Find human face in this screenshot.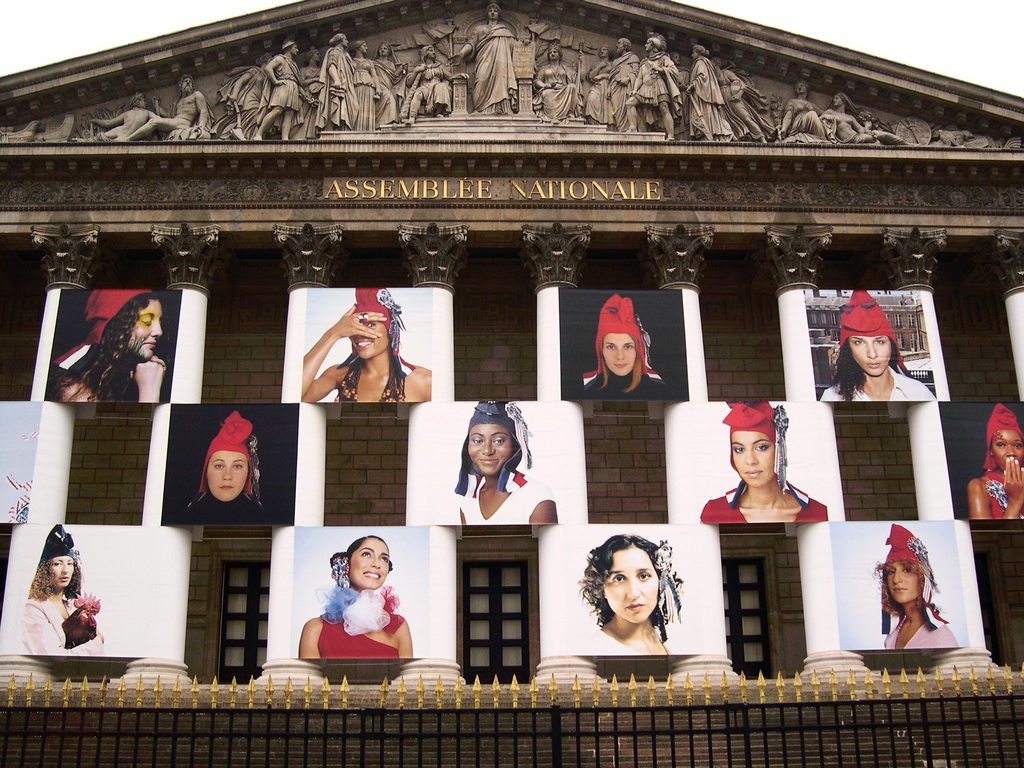
The bounding box for human face is pyautogui.locateOnScreen(182, 76, 192, 86).
